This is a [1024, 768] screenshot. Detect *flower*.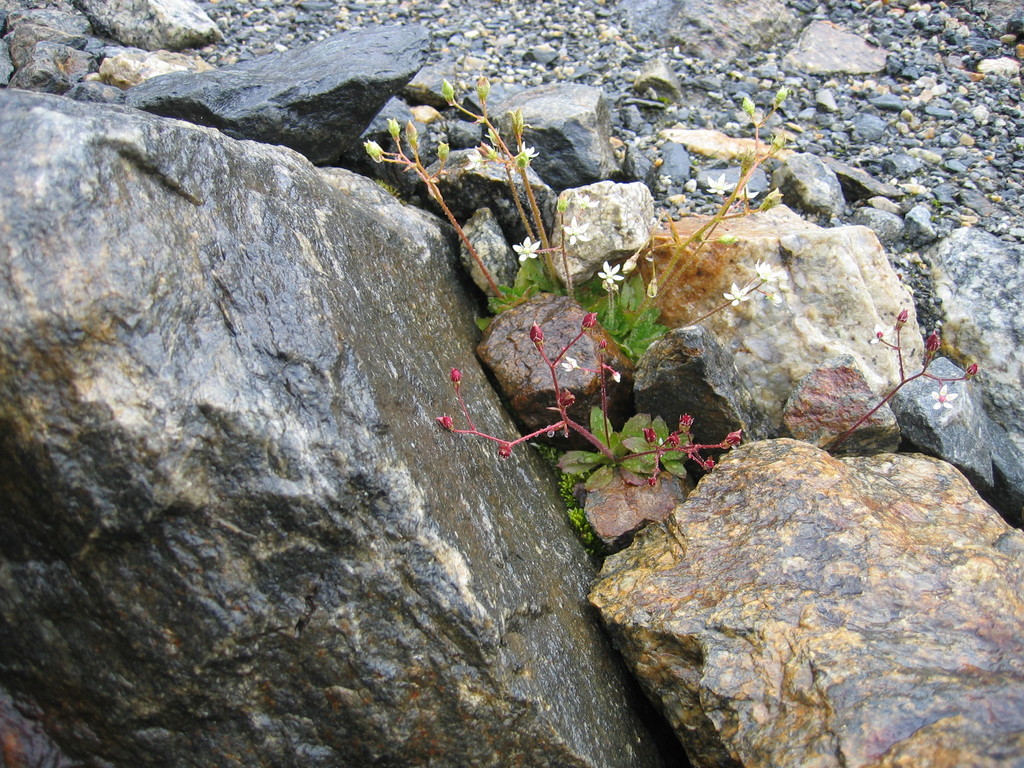
[464,146,485,168].
